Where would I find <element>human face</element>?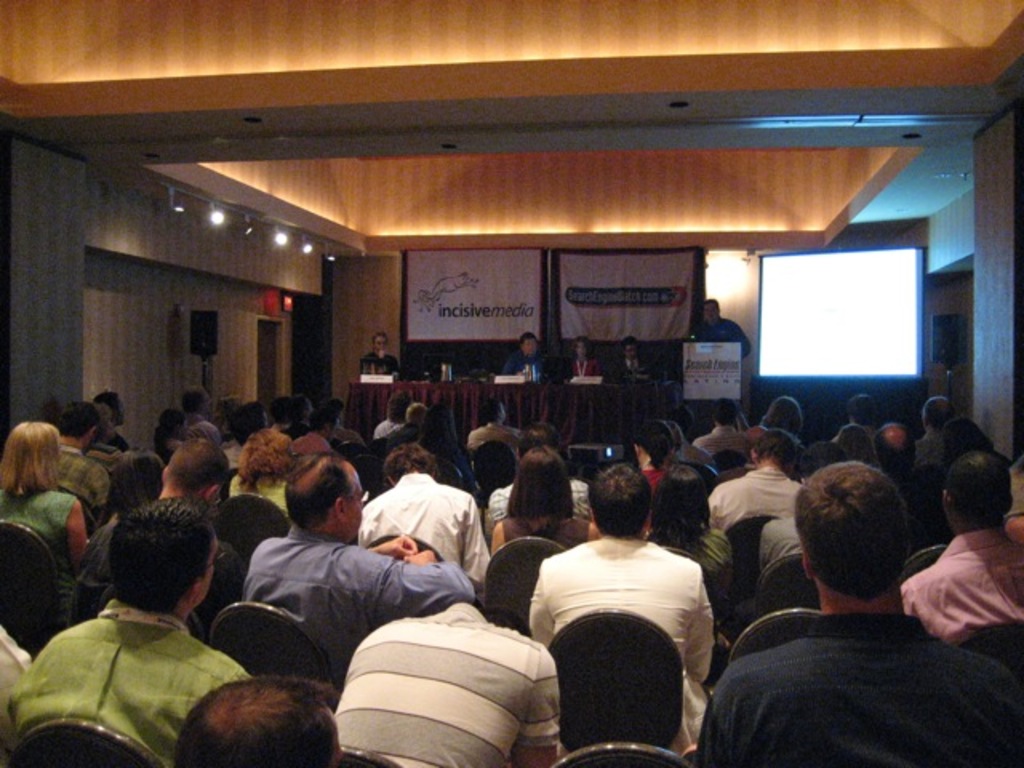
At <bbox>574, 339, 586, 360</bbox>.
